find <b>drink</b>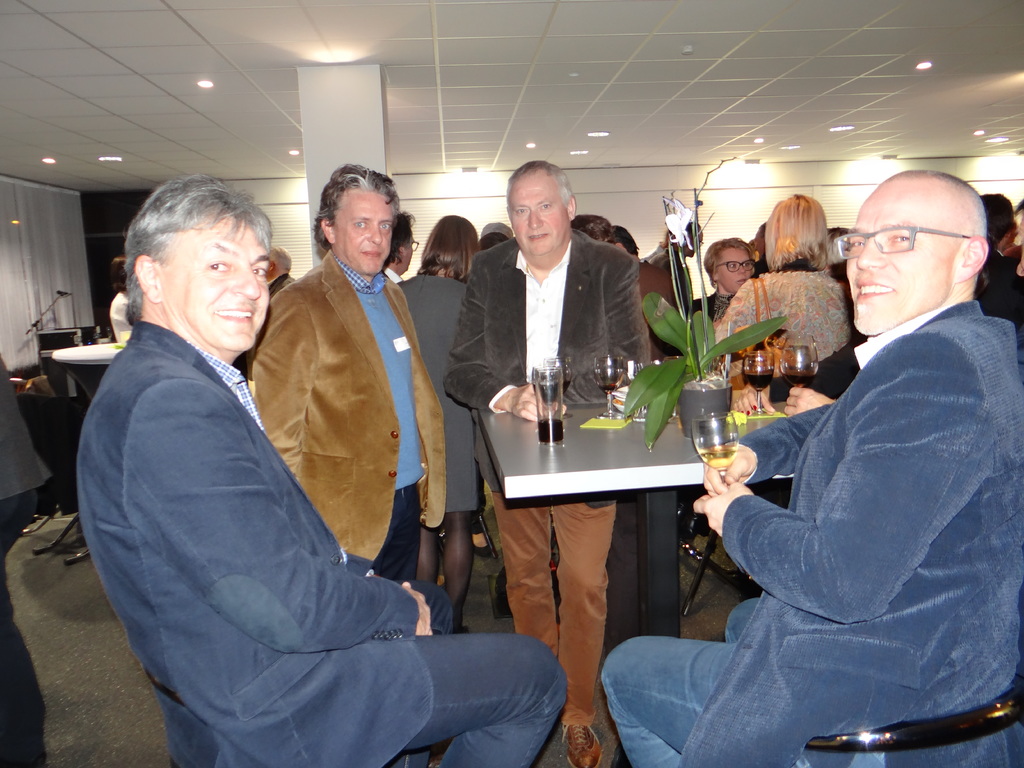
539 415 563 447
